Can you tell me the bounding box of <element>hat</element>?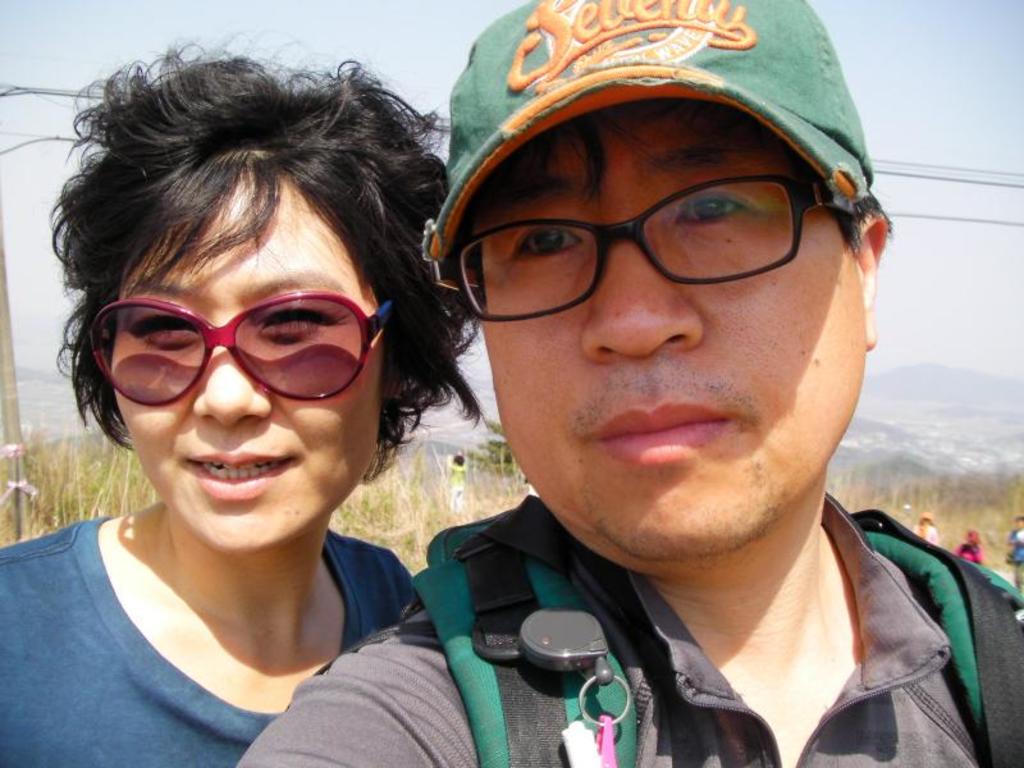
bbox=(422, 0, 868, 262).
